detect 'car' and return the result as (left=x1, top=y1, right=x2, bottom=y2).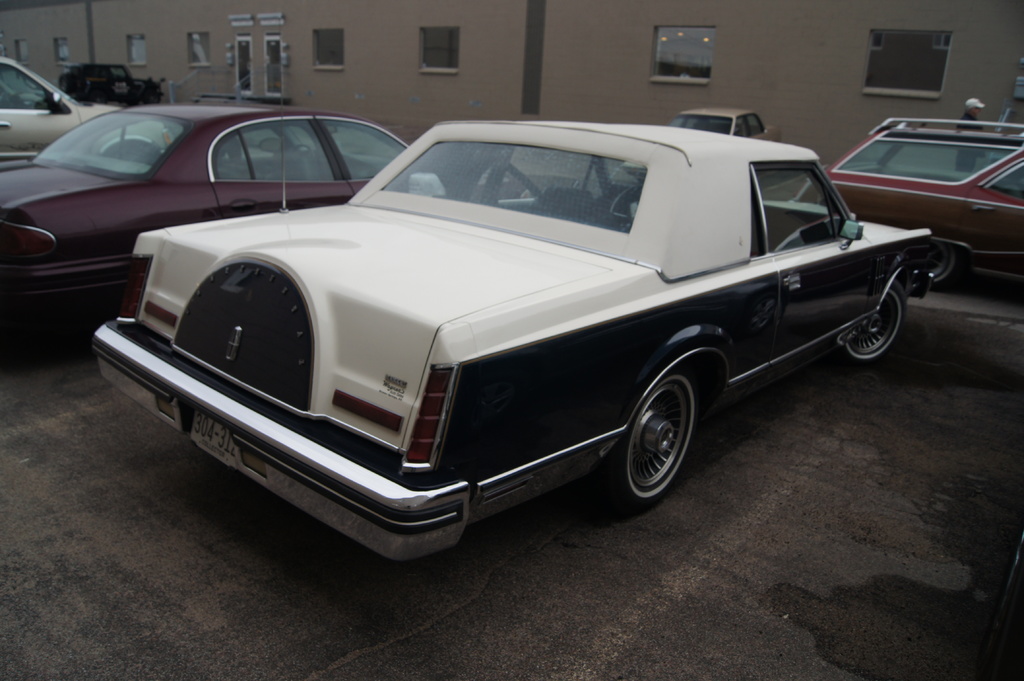
(left=671, top=102, right=779, bottom=142).
